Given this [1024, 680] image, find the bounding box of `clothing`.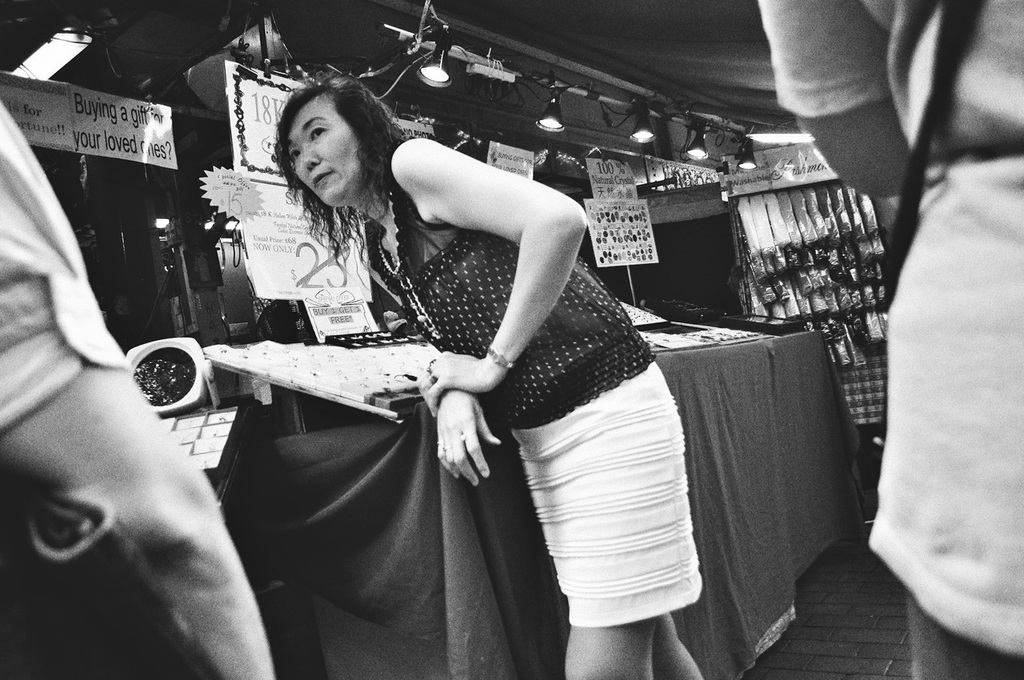
bbox(0, 84, 202, 679).
